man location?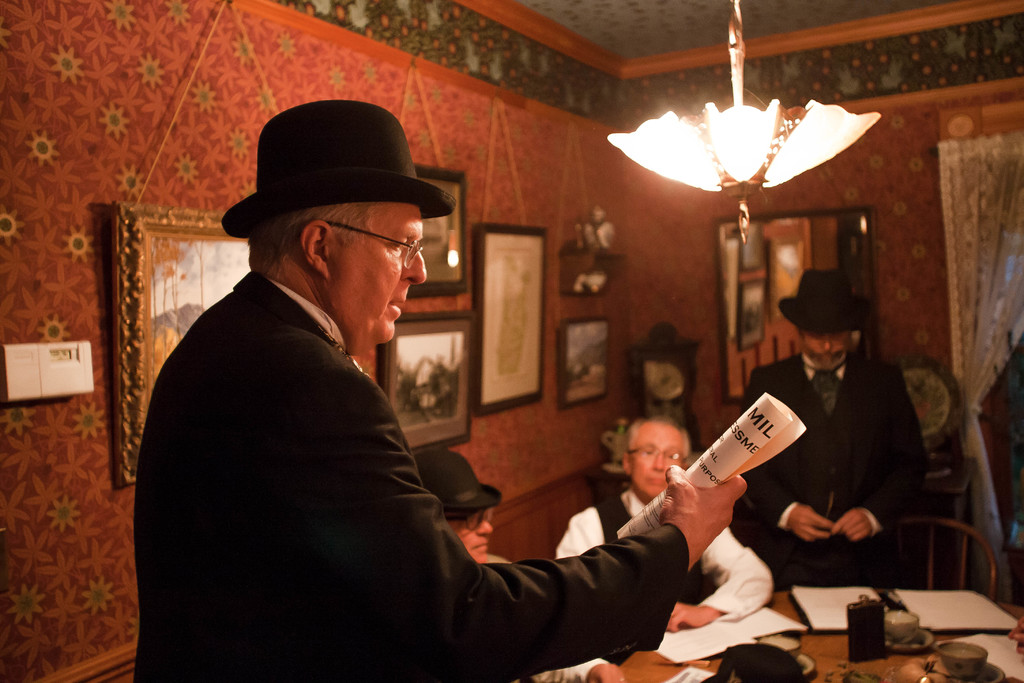
rect(410, 441, 706, 682)
